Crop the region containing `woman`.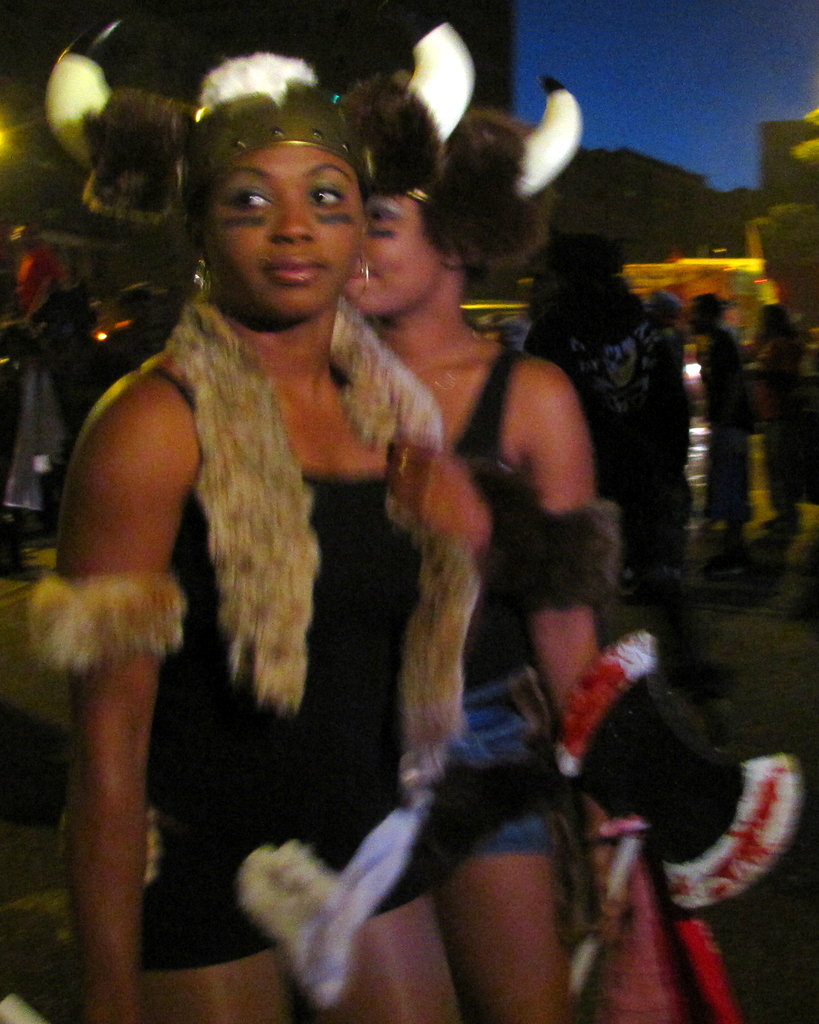
Crop region: [left=340, top=55, right=784, bottom=1023].
